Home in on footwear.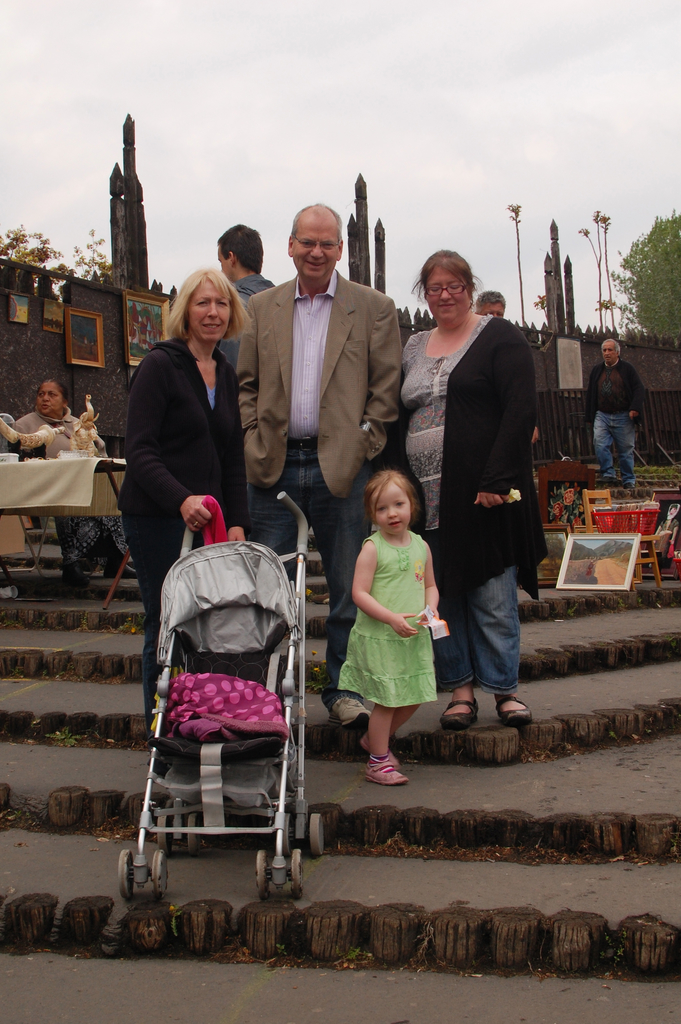
Homed in at [x1=494, y1=698, x2=530, y2=723].
